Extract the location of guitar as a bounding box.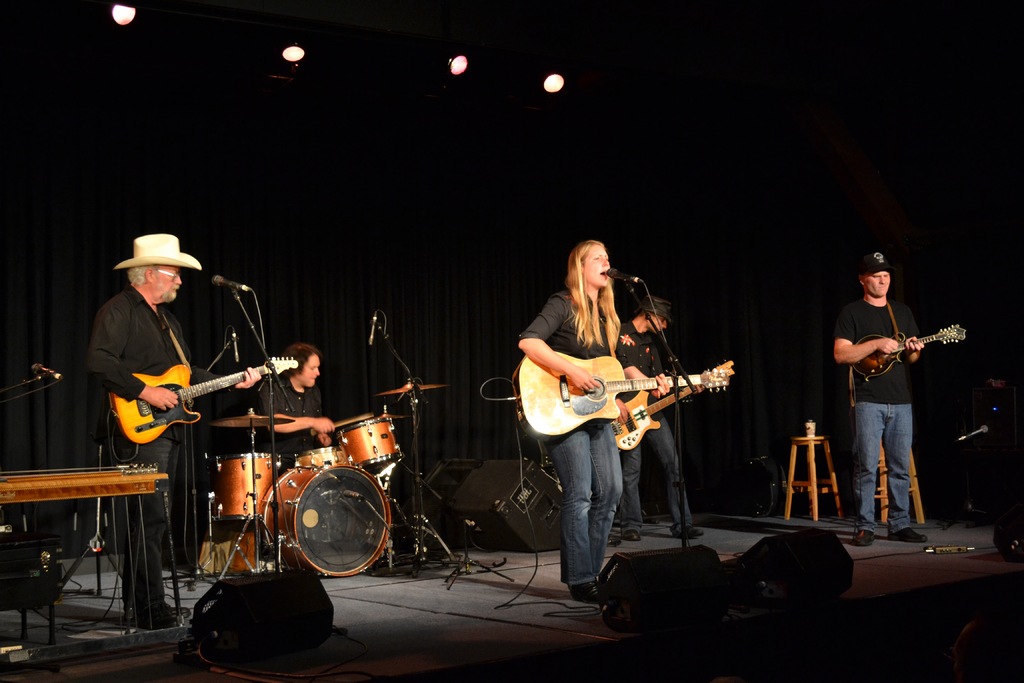
BBox(612, 356, 742, 456).
